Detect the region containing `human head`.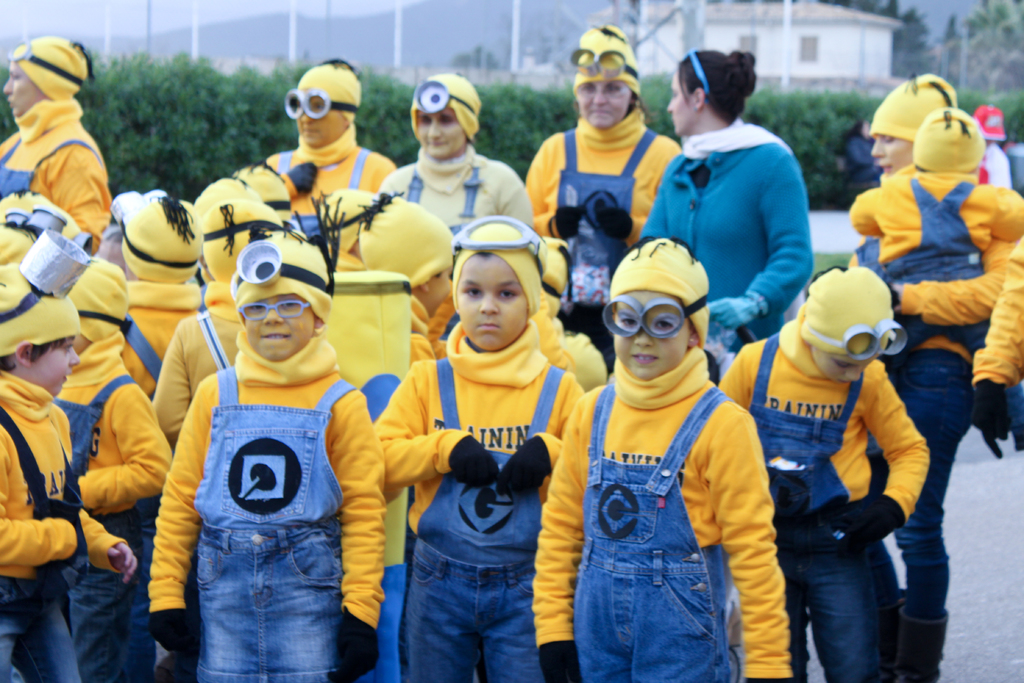
976/104/1004/147.
